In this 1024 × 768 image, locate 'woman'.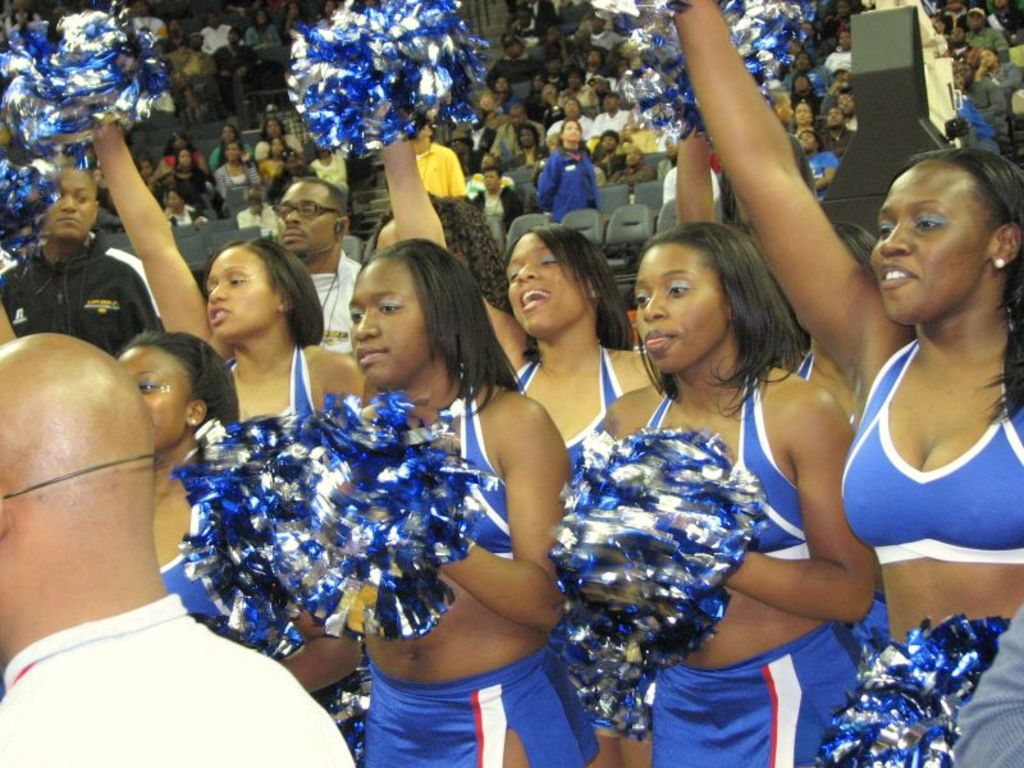
Bounding box: [371,188,516,308].
